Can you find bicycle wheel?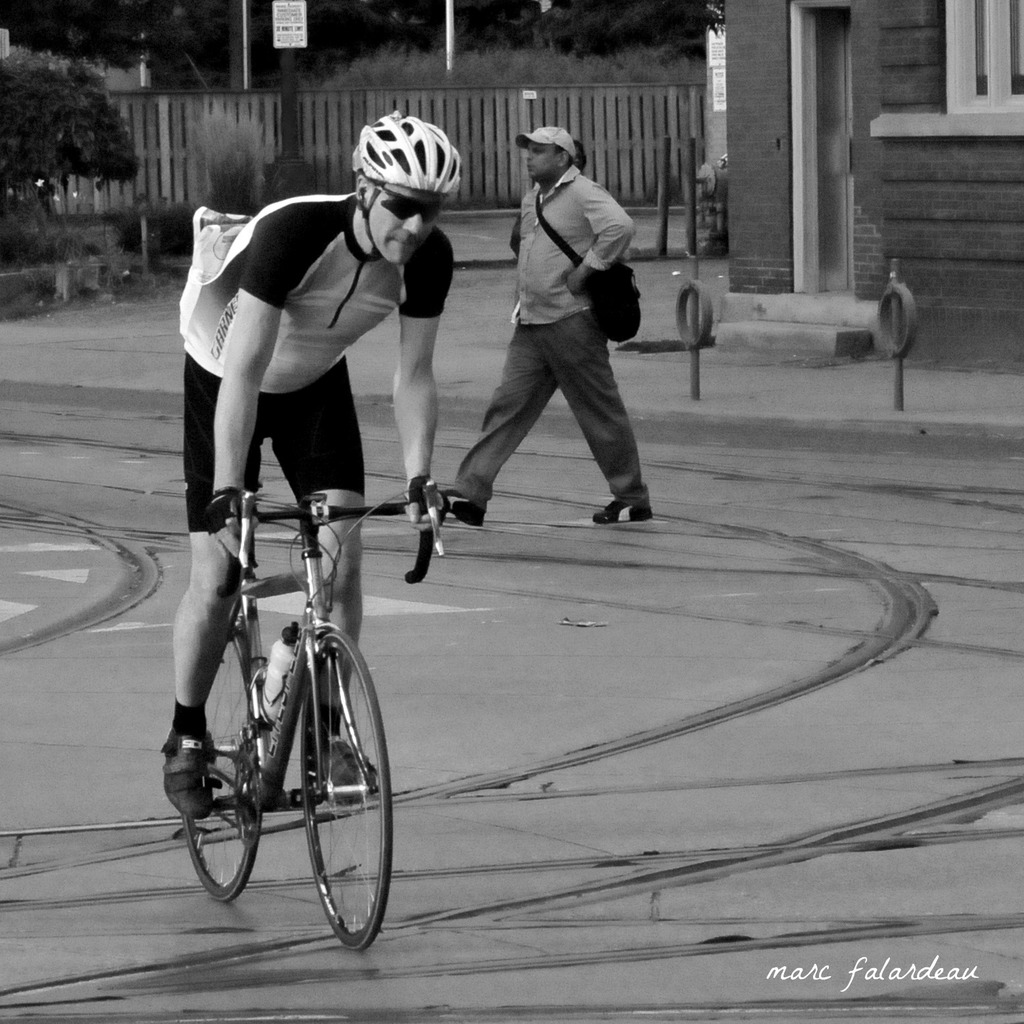
Yes, bounding box: bbox=(181, 635, 266, 911).
